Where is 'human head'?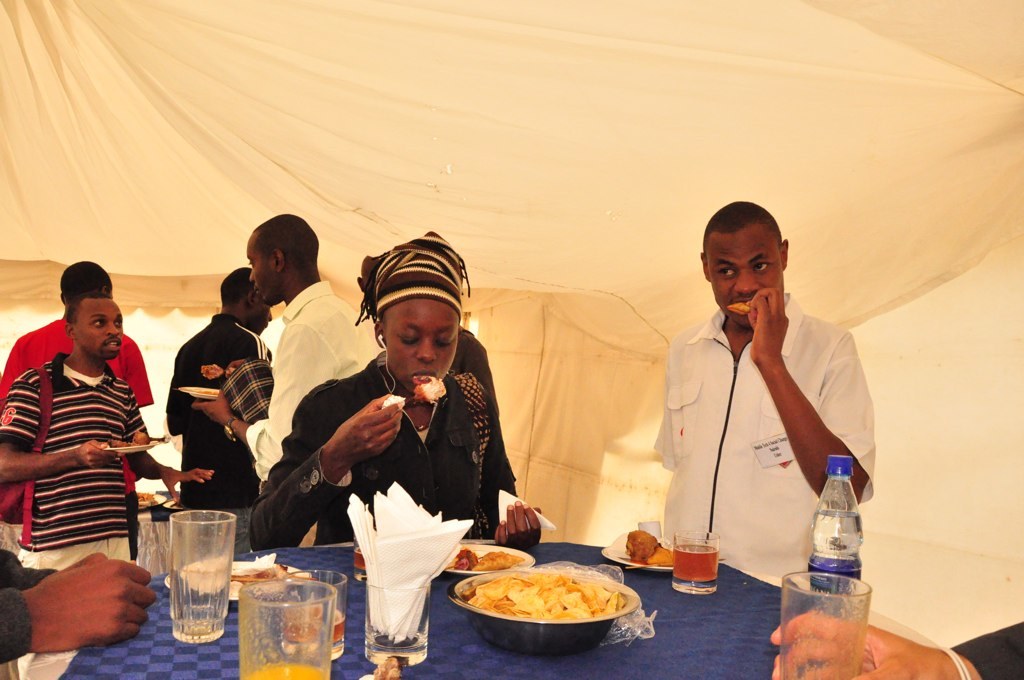
bbox(57, 260, 112, 303).
